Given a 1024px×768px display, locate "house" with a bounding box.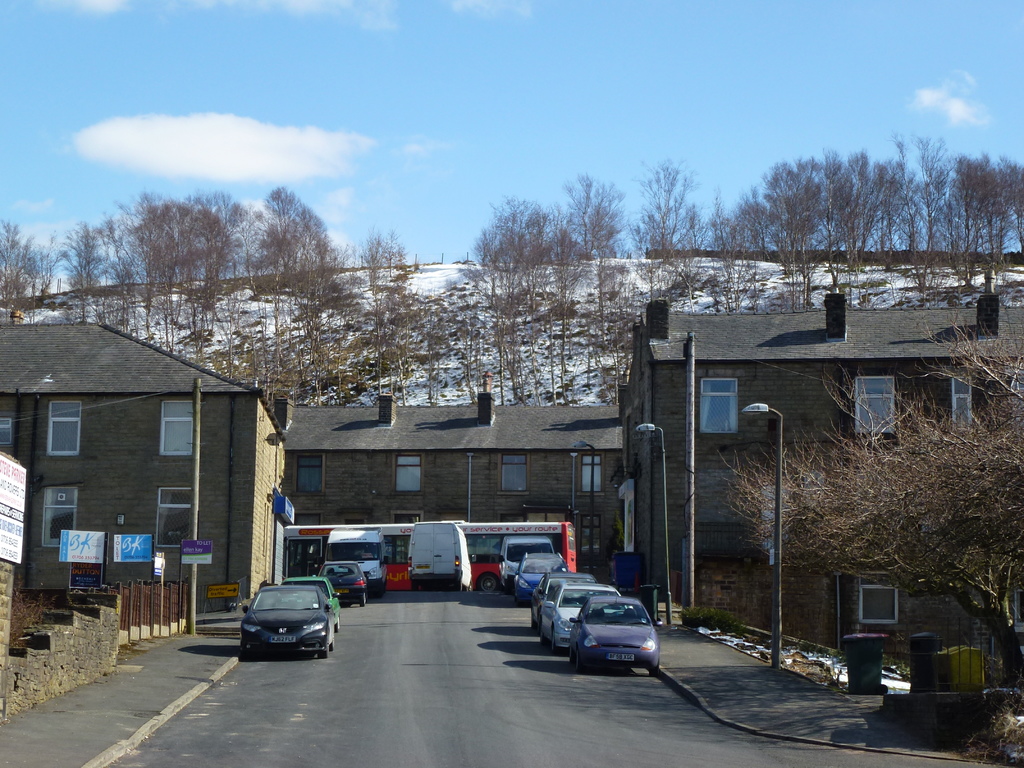
Located: locate(278, 376, 636, 603).
